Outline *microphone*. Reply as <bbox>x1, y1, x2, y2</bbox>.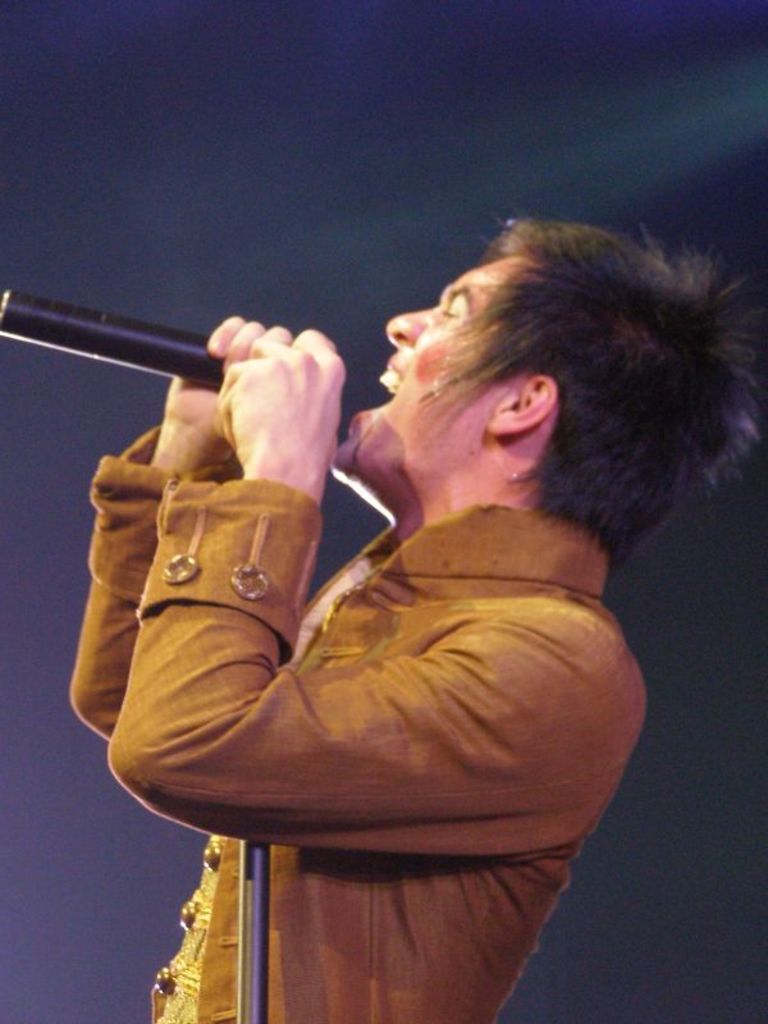
<bbox>0, 266, 266, 425</bbox>.
